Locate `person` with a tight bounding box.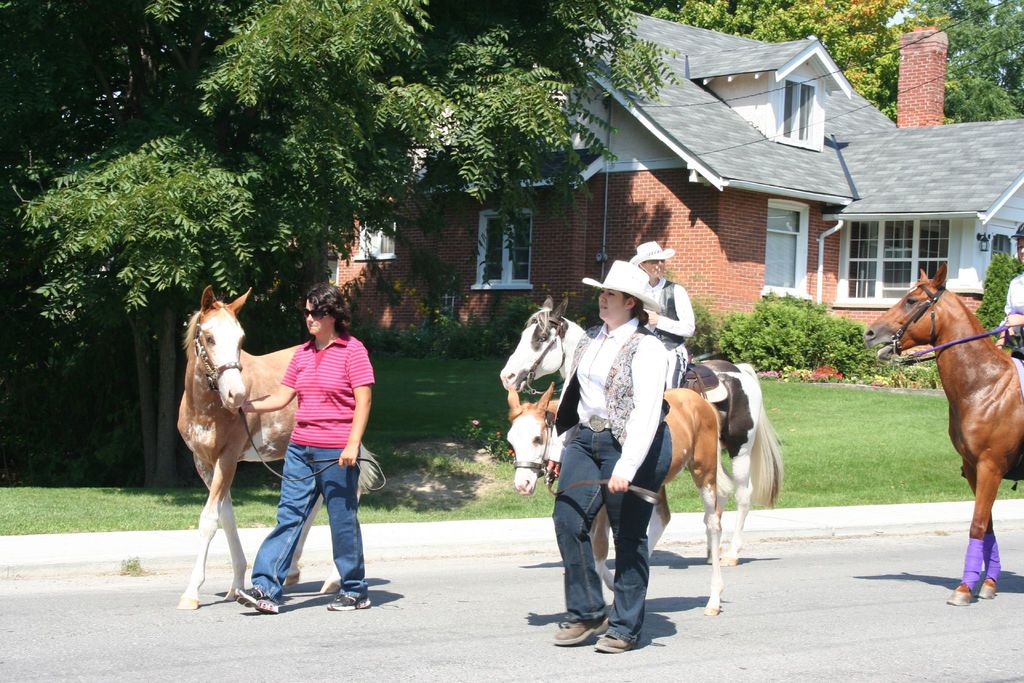
536 257 673 654.
